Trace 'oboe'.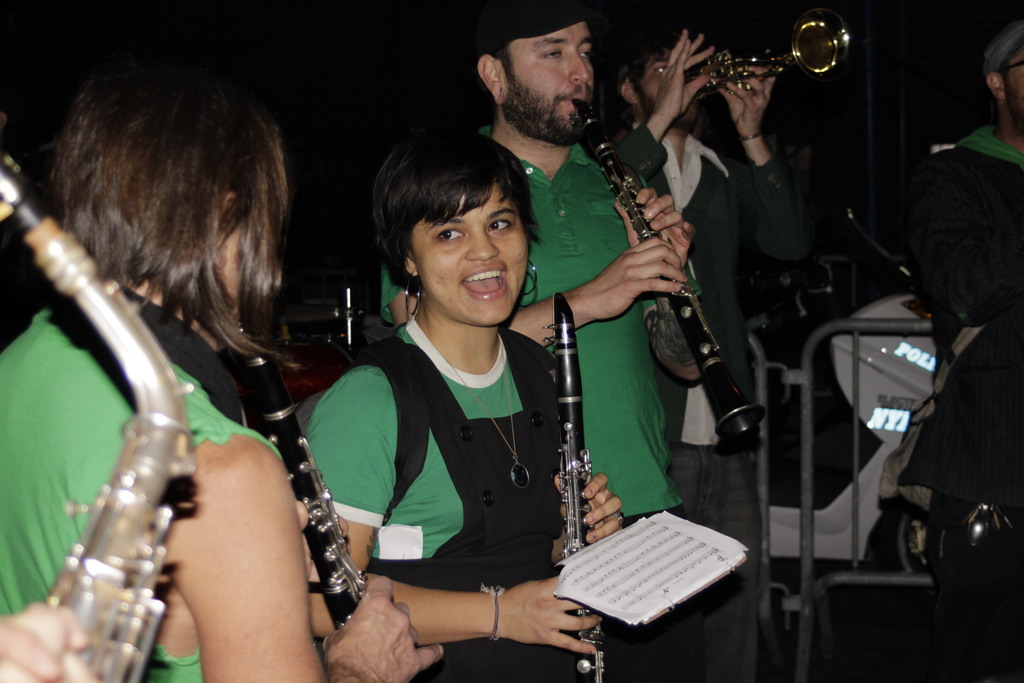
Traced to <region>538, 291, 605, 682</region>.
